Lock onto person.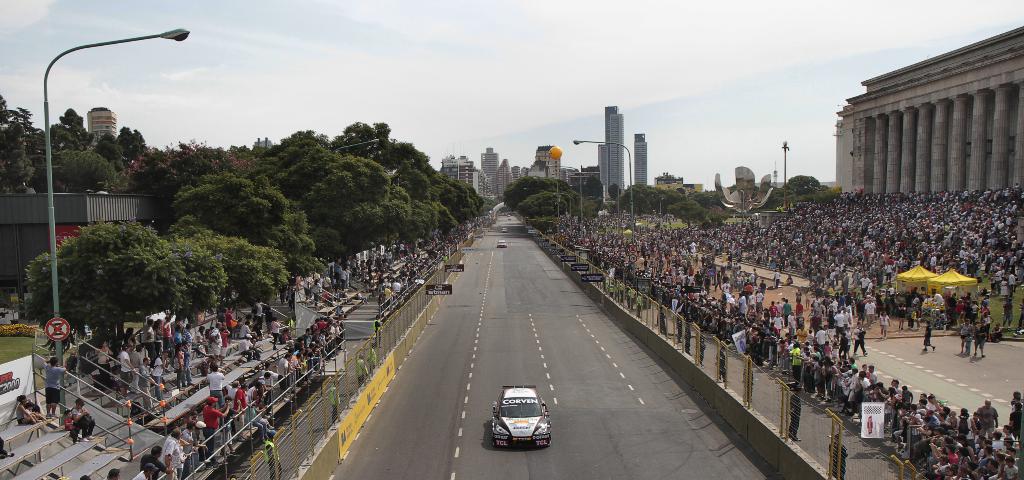
Locked: x1=276, y1=315, x2=284, y2=342.
